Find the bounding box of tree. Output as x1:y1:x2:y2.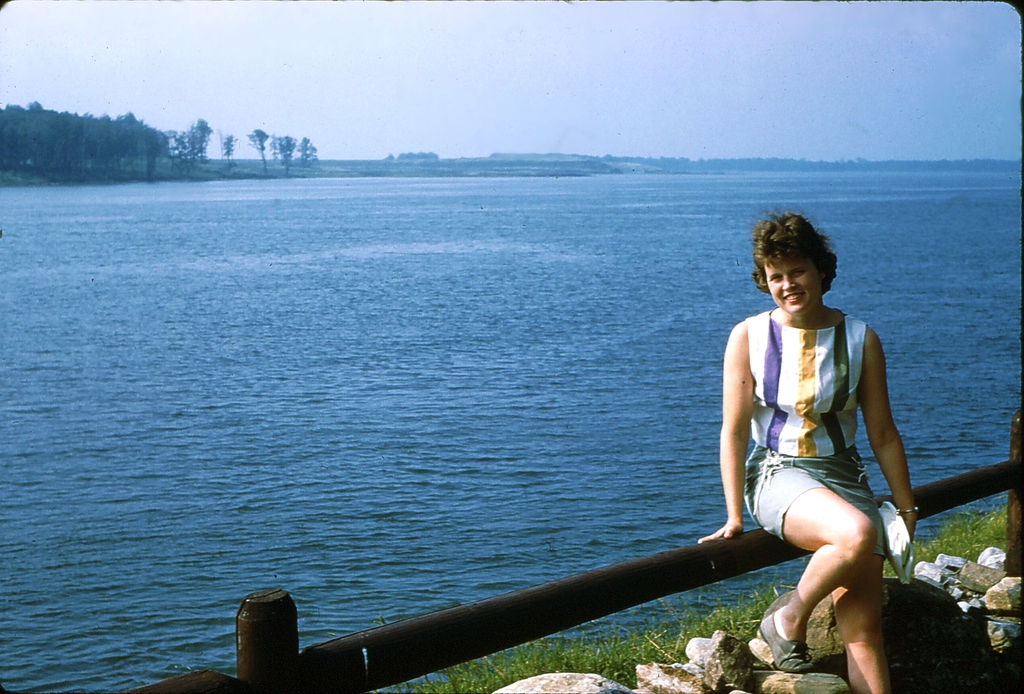
195:117:212:163.
